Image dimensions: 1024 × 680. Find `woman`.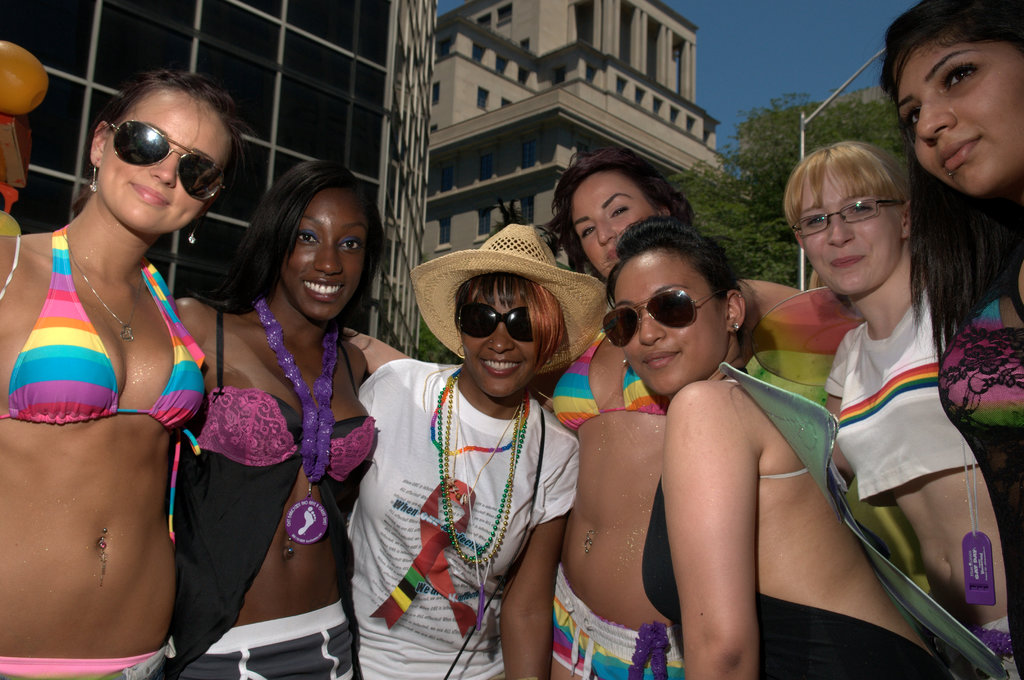
box=[607, 216, 948, 679].
